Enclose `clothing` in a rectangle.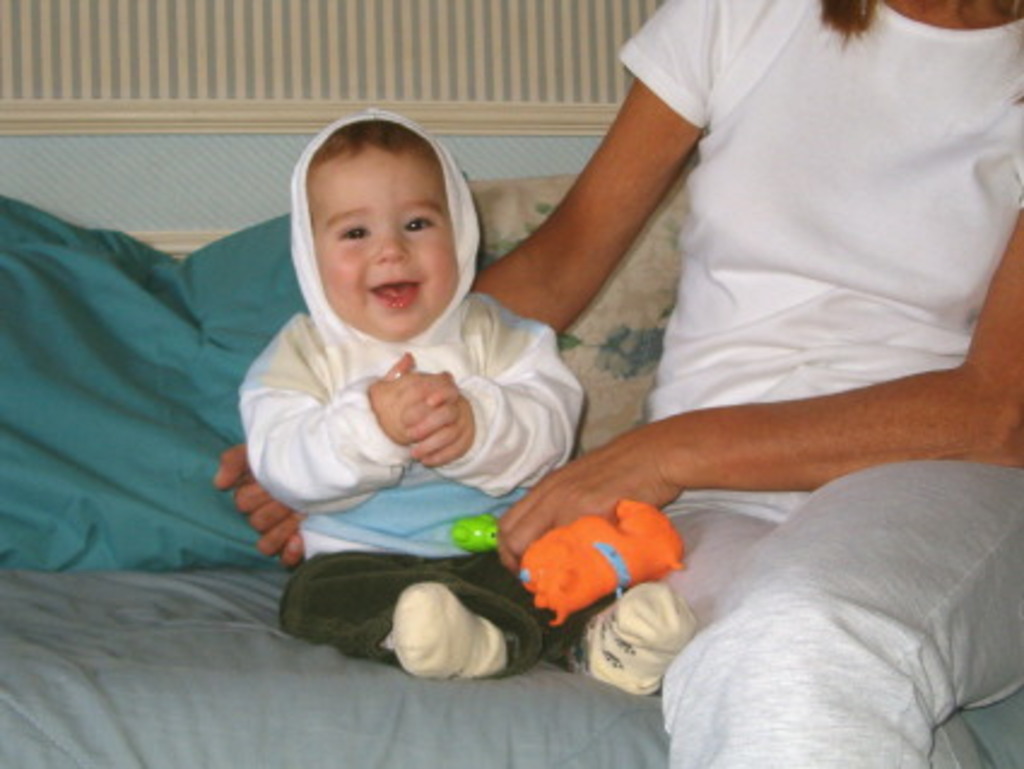
bbox=(612, 0, 1022, 767).
